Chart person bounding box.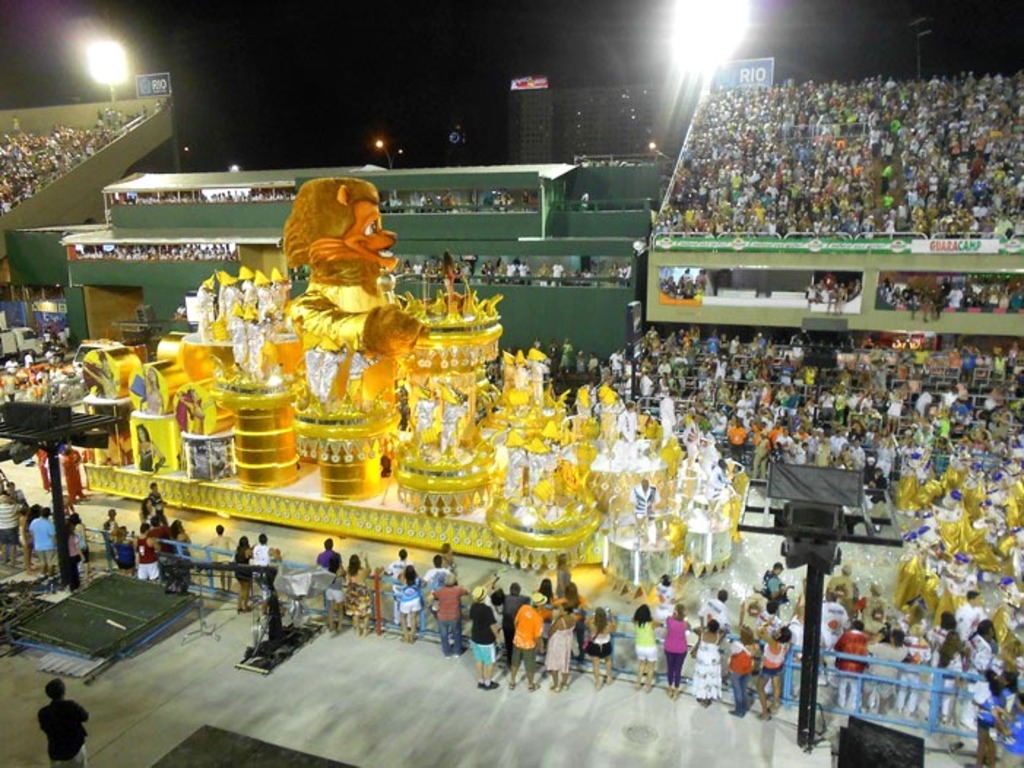
Charted: (200, 518, 232, 590).
